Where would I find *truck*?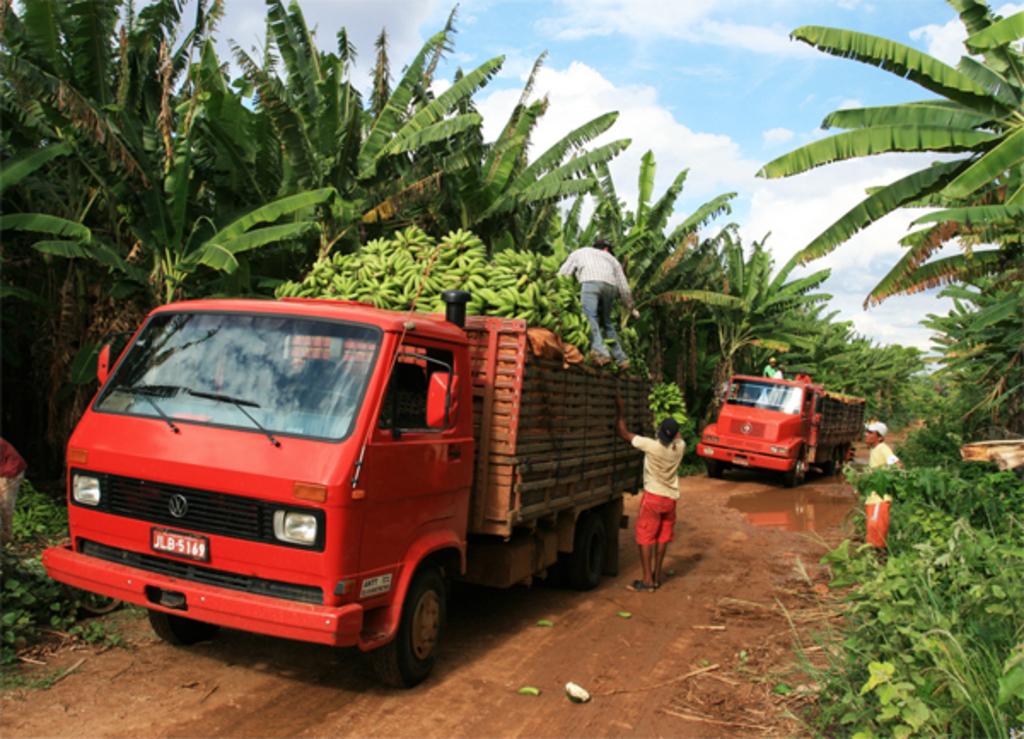
At Rect(700, 372, 862, 492).
